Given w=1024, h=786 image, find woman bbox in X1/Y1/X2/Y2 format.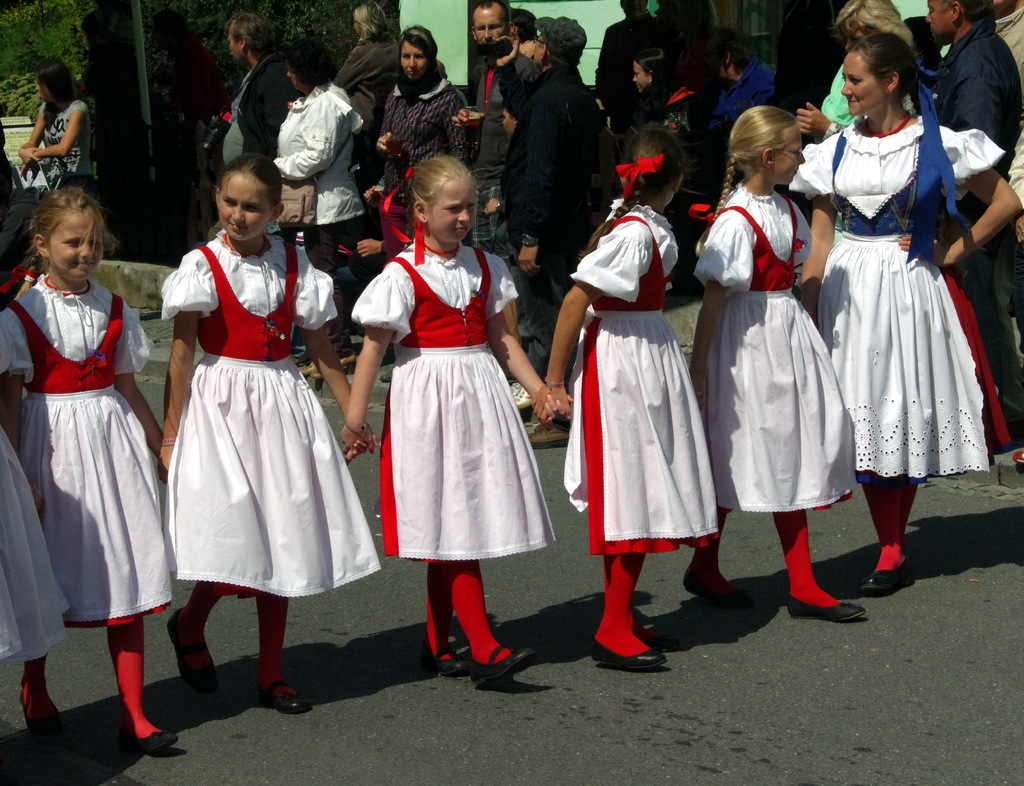
626/49/717/167.
